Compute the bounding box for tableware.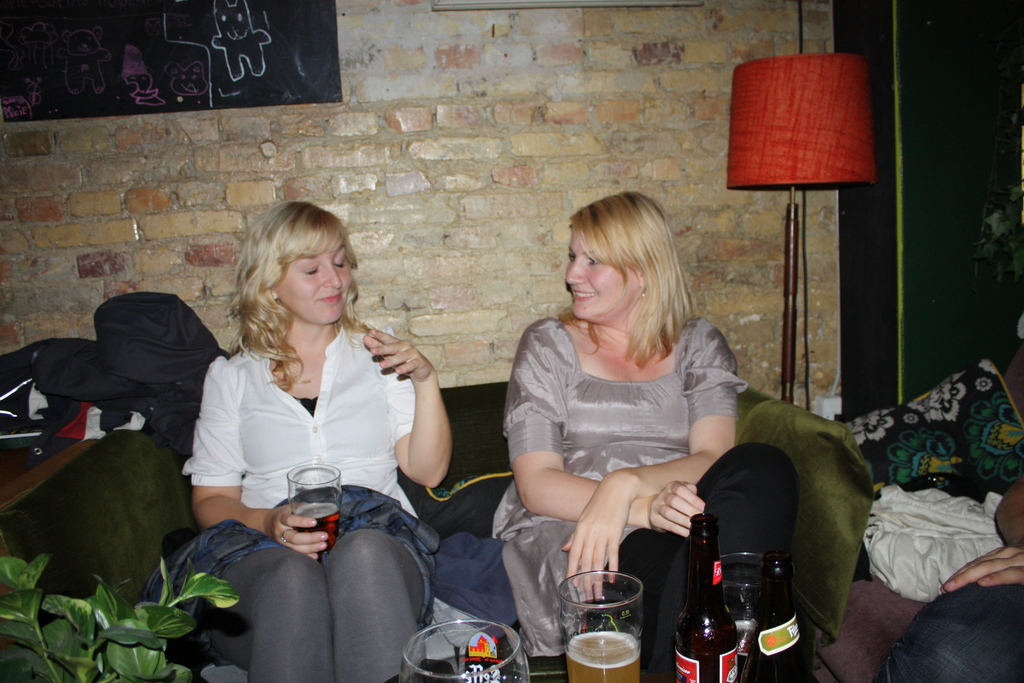
region(545, 582, 662, 673).
